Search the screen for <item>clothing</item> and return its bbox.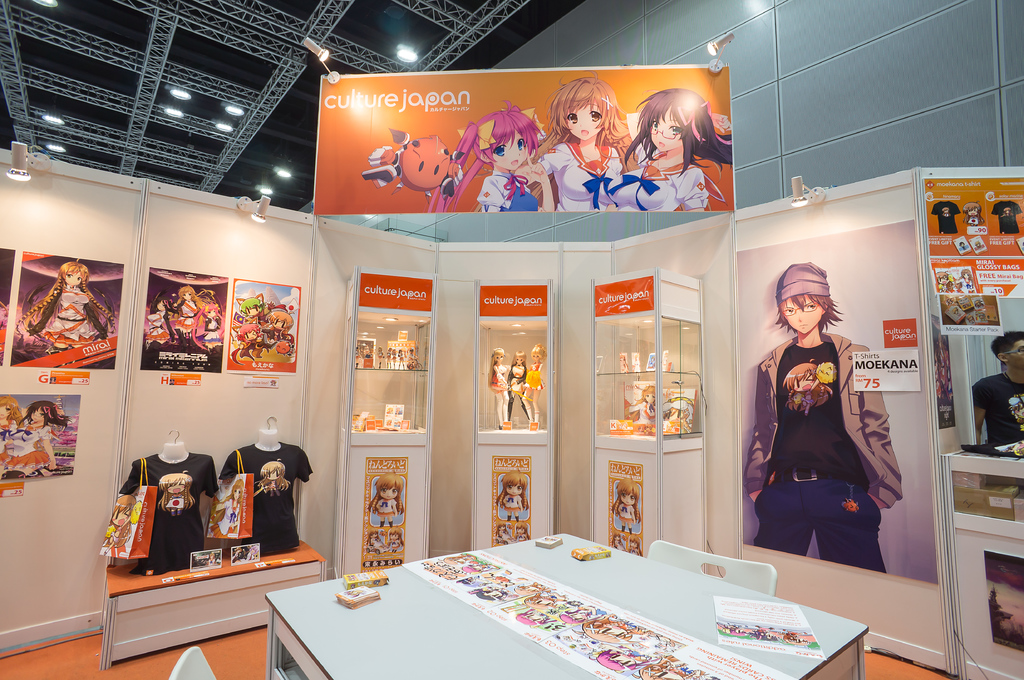
Found: bbox=[972, 371, 1022, 454].
